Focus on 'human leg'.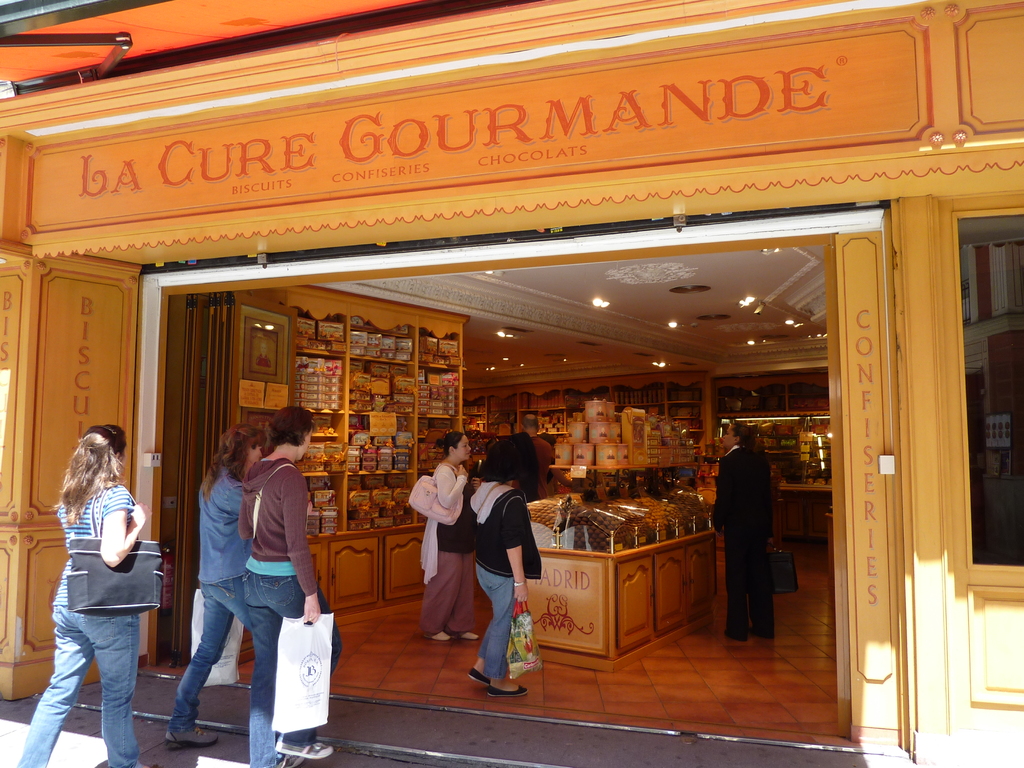
Focused at 437:539:477:636.
